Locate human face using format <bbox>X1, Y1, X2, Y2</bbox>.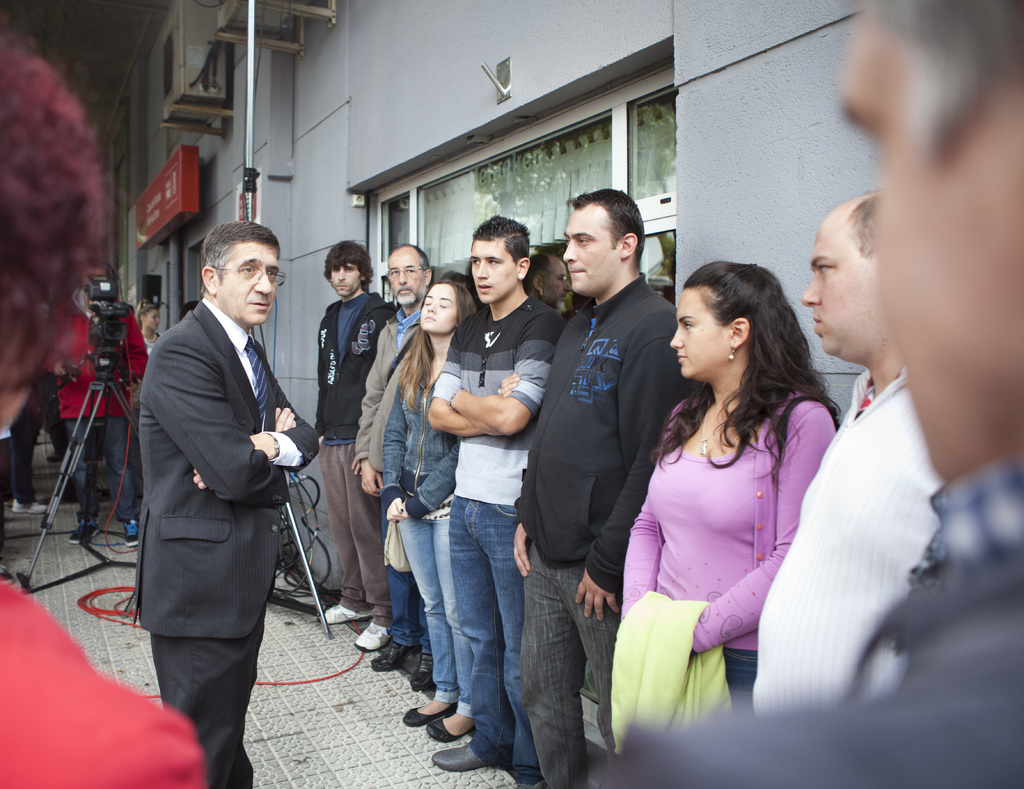
<bbox>221, 245, 275, 328</bbox>.
